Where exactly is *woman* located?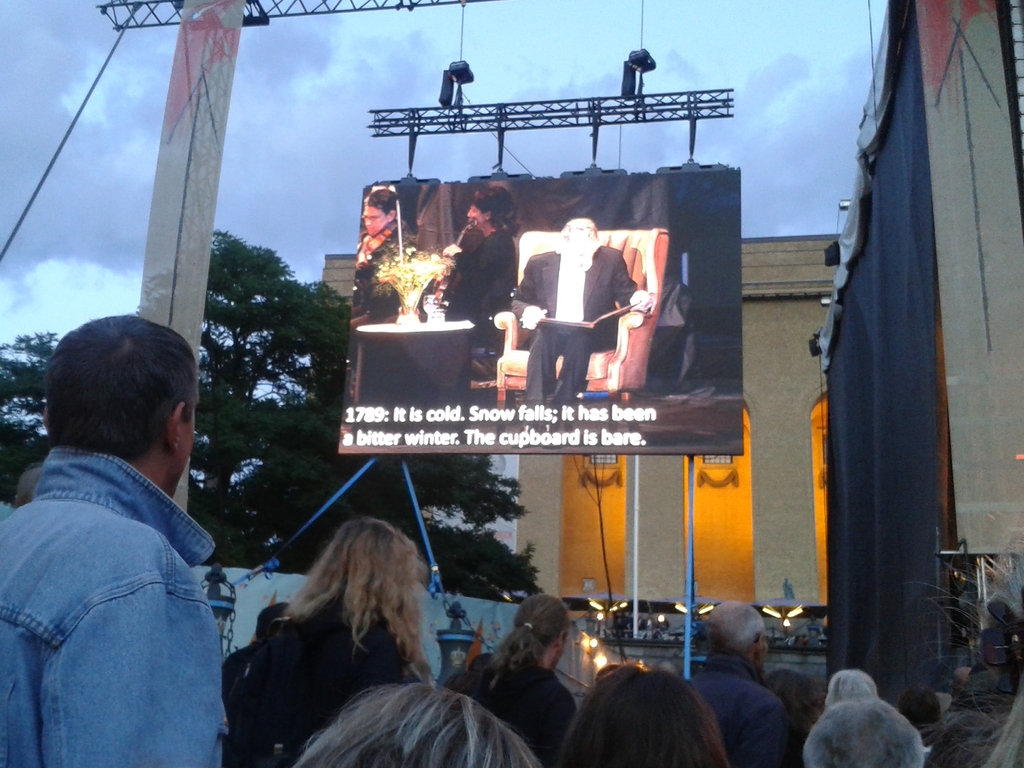
Its bounding box is {"left": 432, "top": 186, "right": 518, "bottom": 356}.
